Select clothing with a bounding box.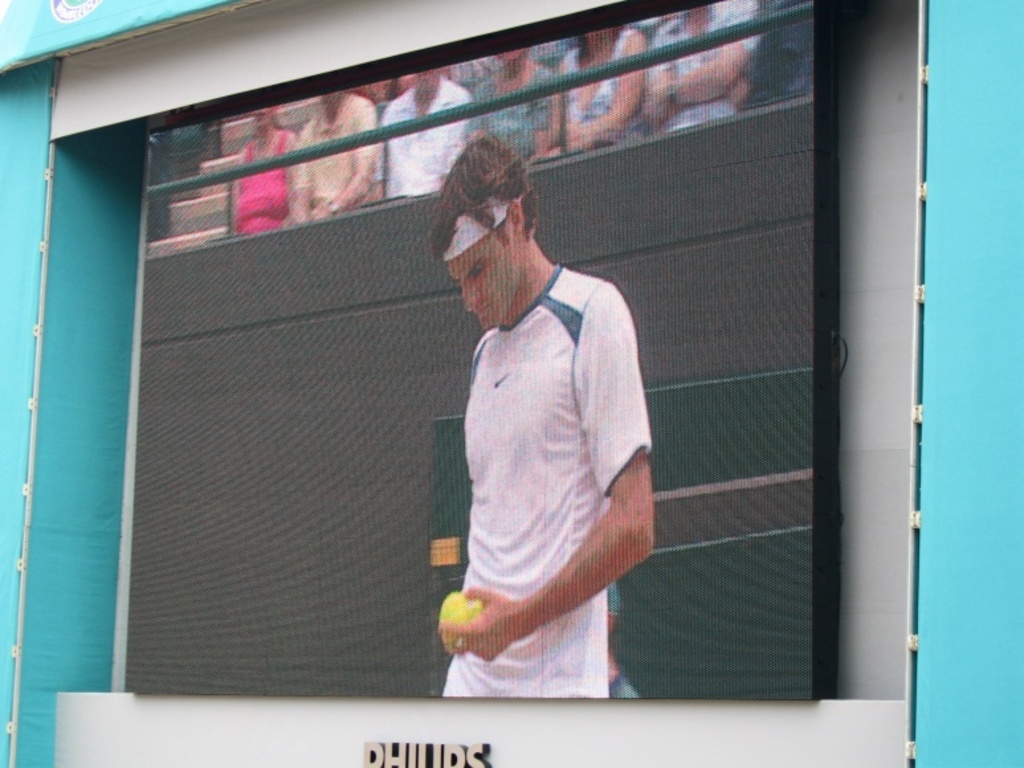
l=293, t=94, r=380, b=220.
